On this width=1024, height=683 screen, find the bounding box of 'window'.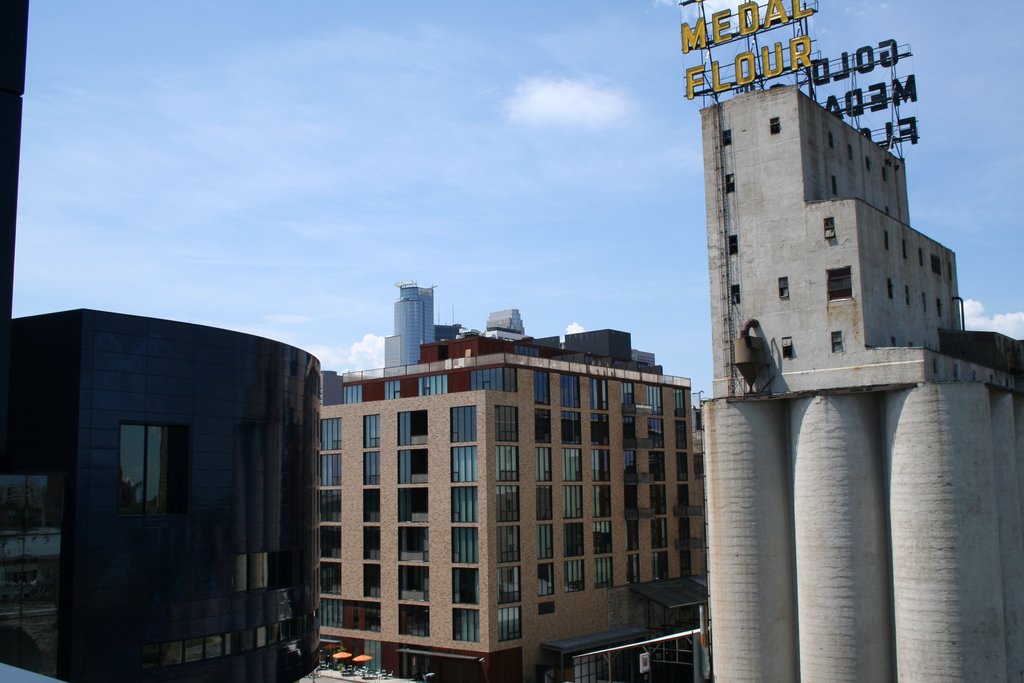
Bounding box: x1=395, y1=488, x2=430, y2=523.
